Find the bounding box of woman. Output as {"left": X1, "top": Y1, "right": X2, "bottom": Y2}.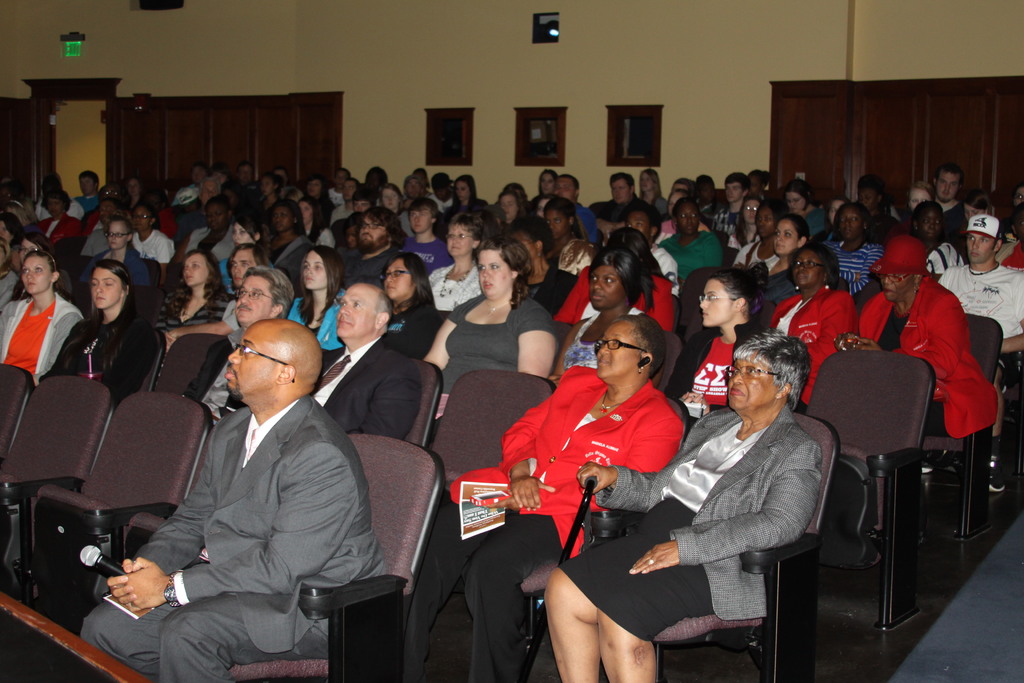
{"left": 891, "top": 195, "right": 967, "bottom": 286}.
